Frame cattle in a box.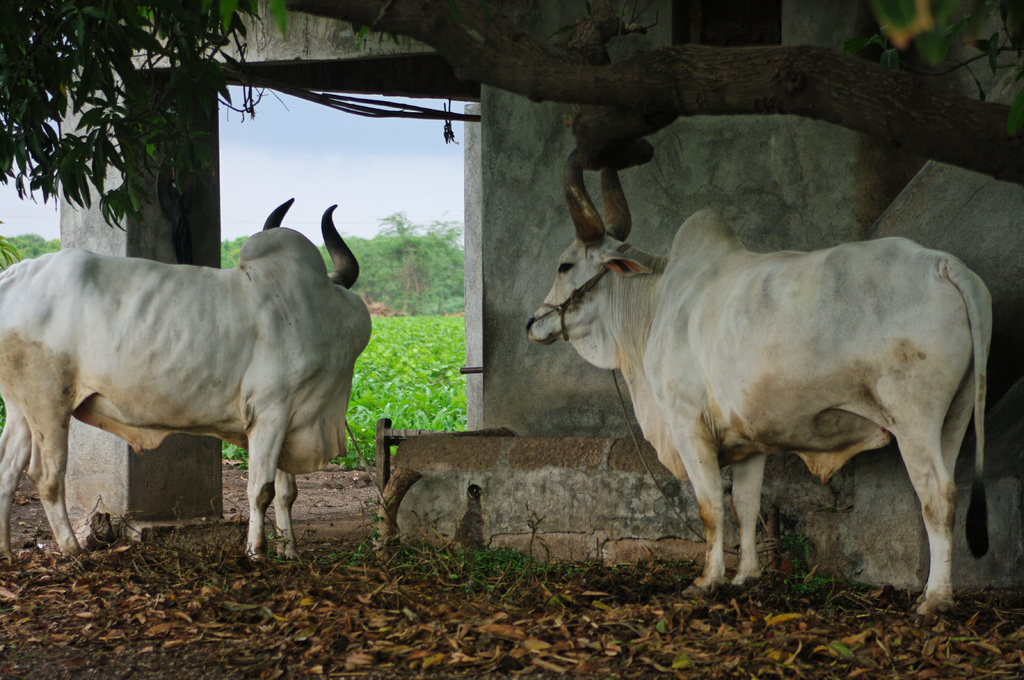
x1=0 y1=193 x2=372 y2=576.
